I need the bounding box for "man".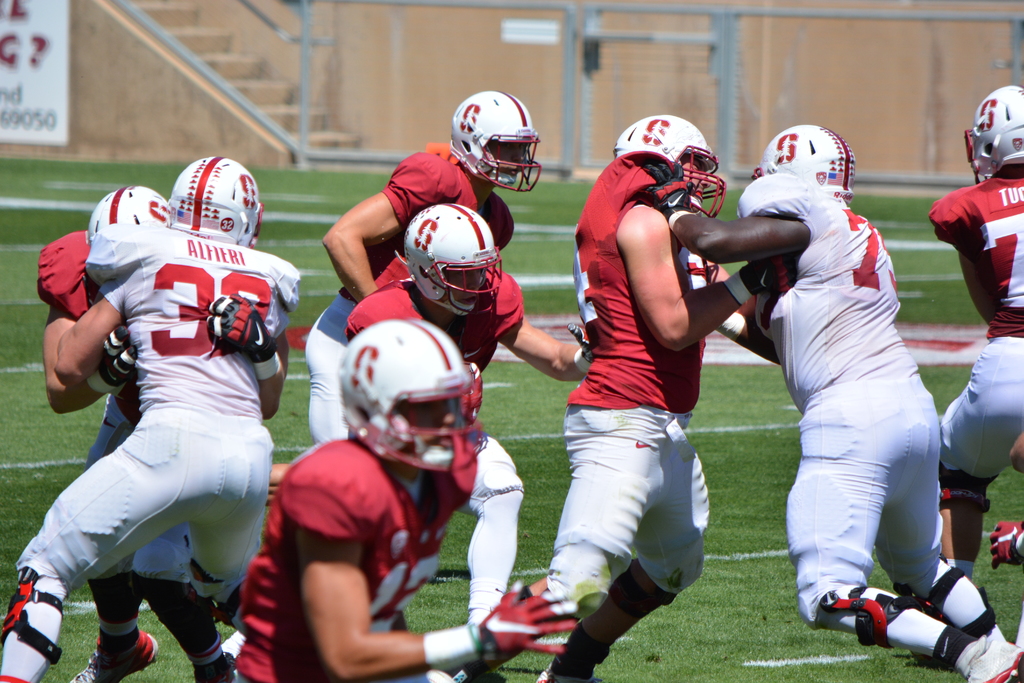
Here it is: {"x1": 299, "y1": 89, "x2": 548, "y2": 465}.
